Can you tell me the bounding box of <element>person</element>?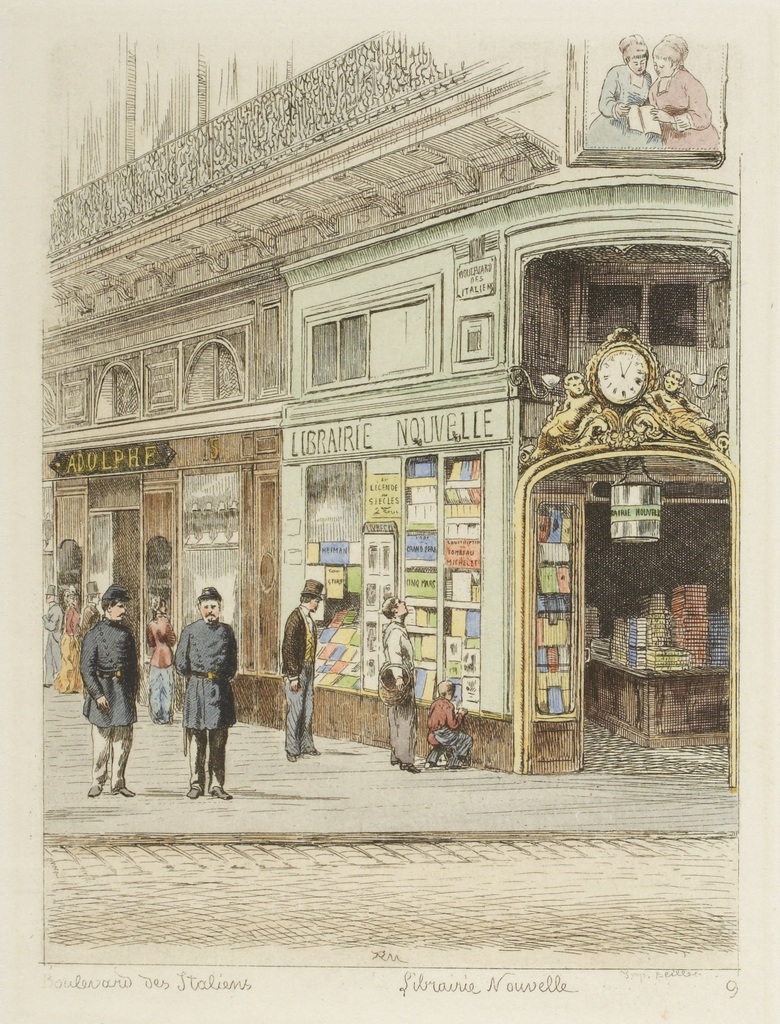
rect(284, 574, 333, 782).
